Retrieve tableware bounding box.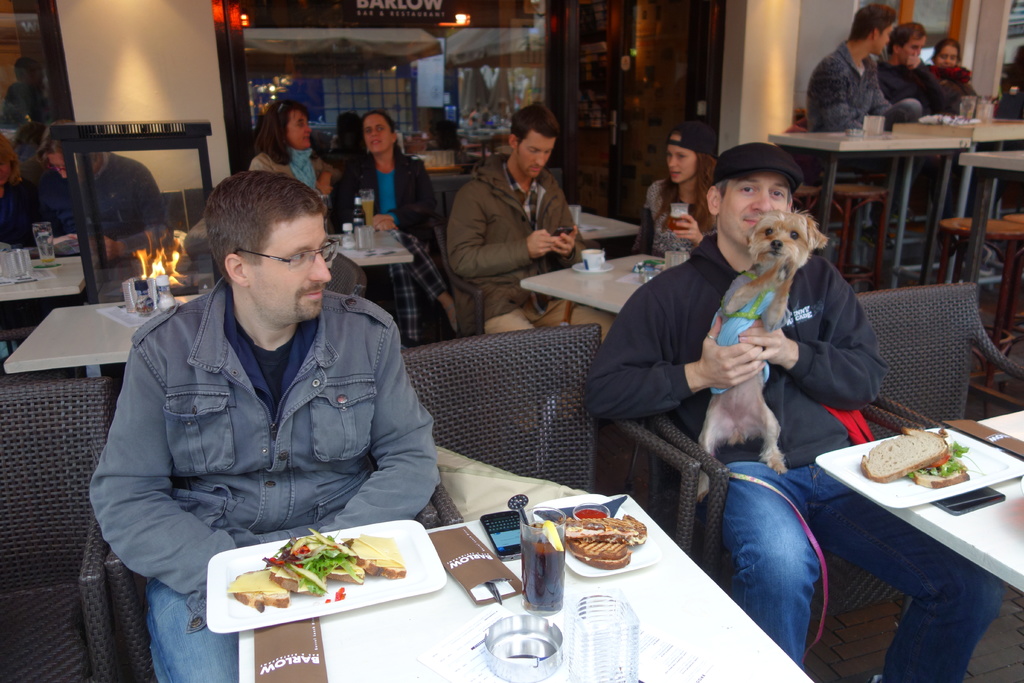
Bounding box: x1=664 y1=197 x2=698 y2=236.
